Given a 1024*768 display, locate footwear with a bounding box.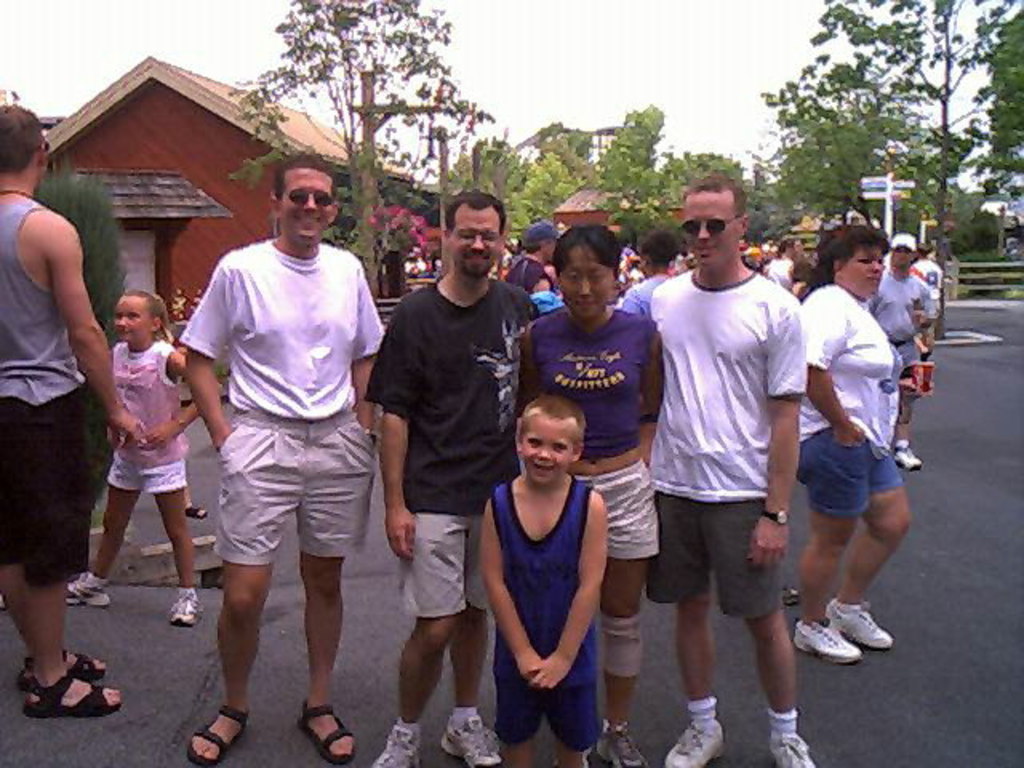
Located: 443:714:506:766.
